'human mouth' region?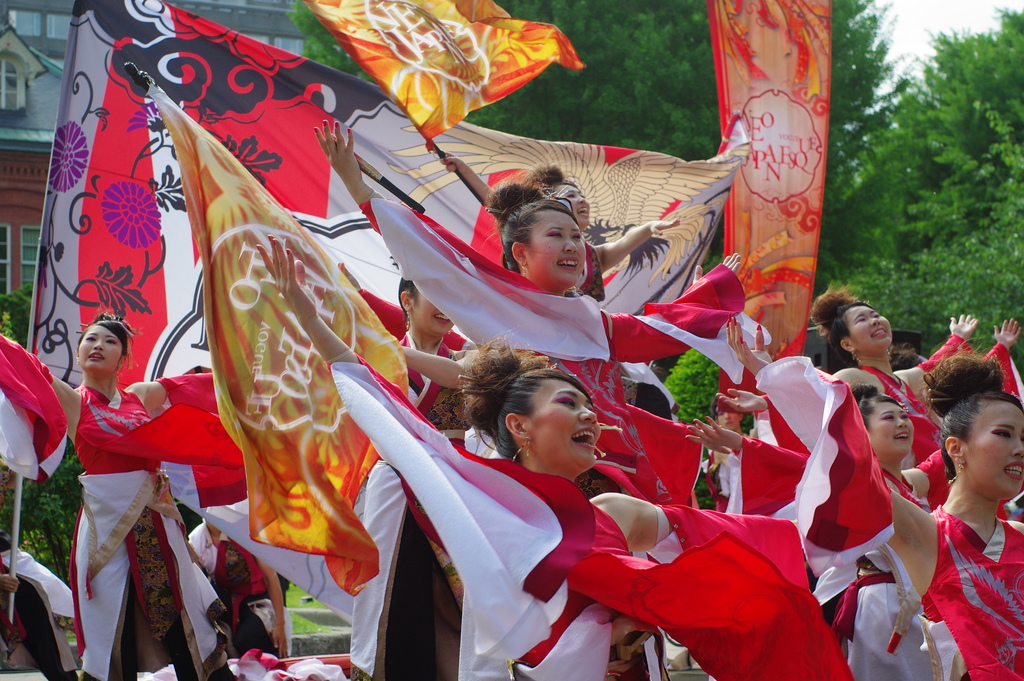
detection(578, 209, 587, 220)
